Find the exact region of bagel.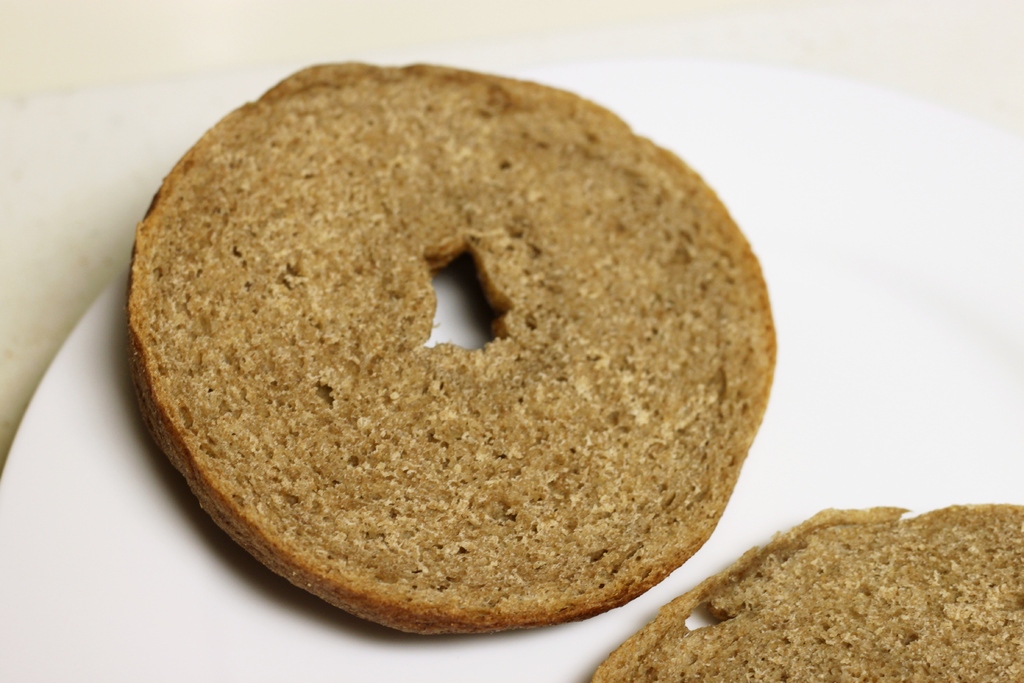
Exact region: crop(121, 58, 777, 634).
